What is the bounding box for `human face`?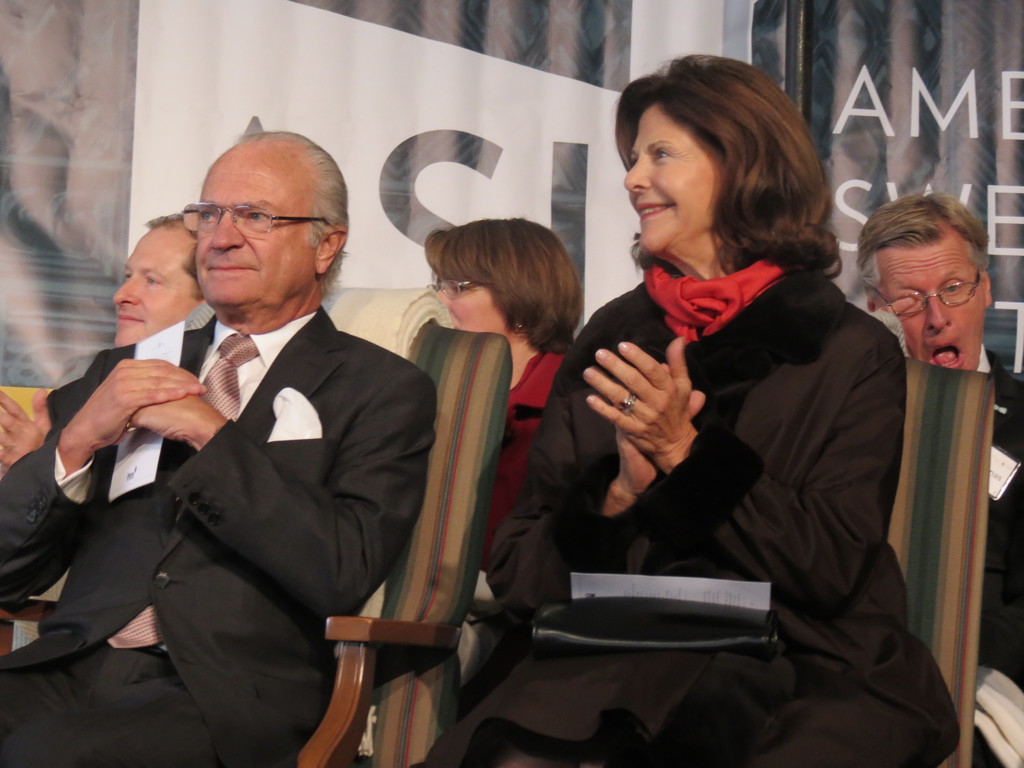
crop(112, 229, 207, 342).
